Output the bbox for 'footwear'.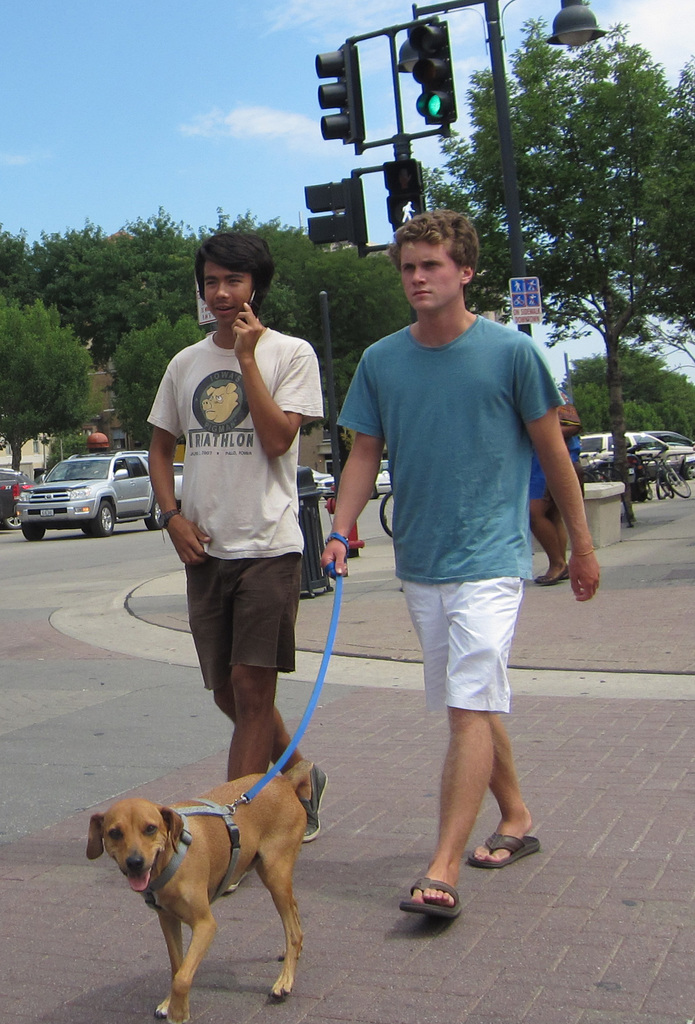
{"x1": 302, "y1": 761, "x2": 326, "y2": 838}.
